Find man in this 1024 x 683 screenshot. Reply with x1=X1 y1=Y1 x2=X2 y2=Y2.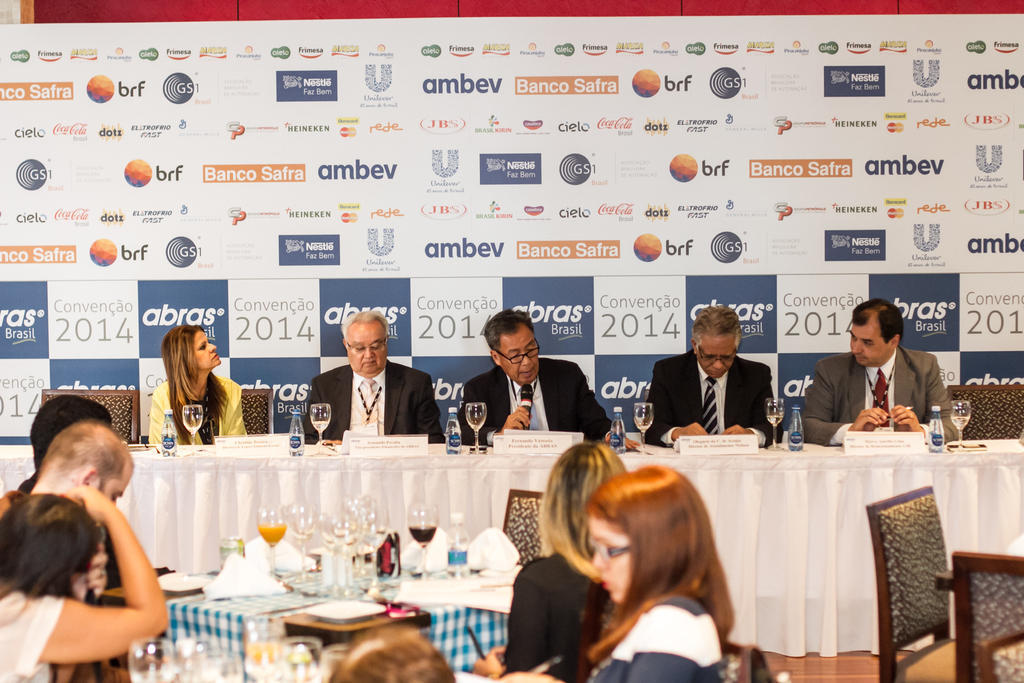
x1=0 y1=424 x2=132 y2=682.
